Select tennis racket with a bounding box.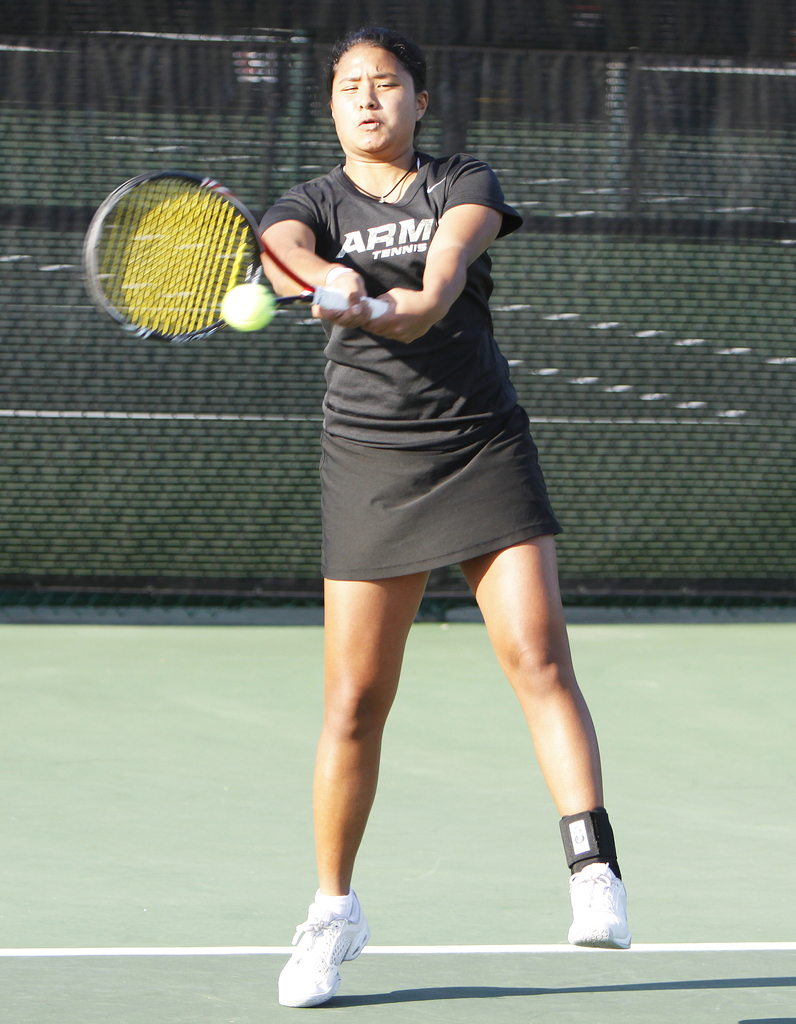
81/171/387/345.
